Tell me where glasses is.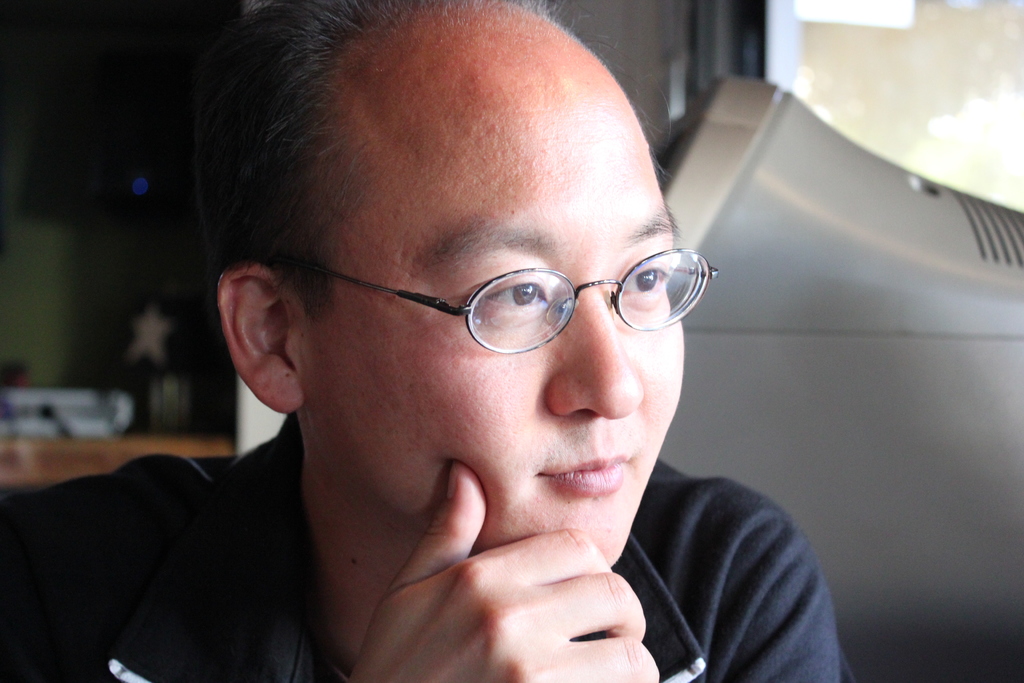
glasses is at left=276, top=234, right=720, bottom=365.
